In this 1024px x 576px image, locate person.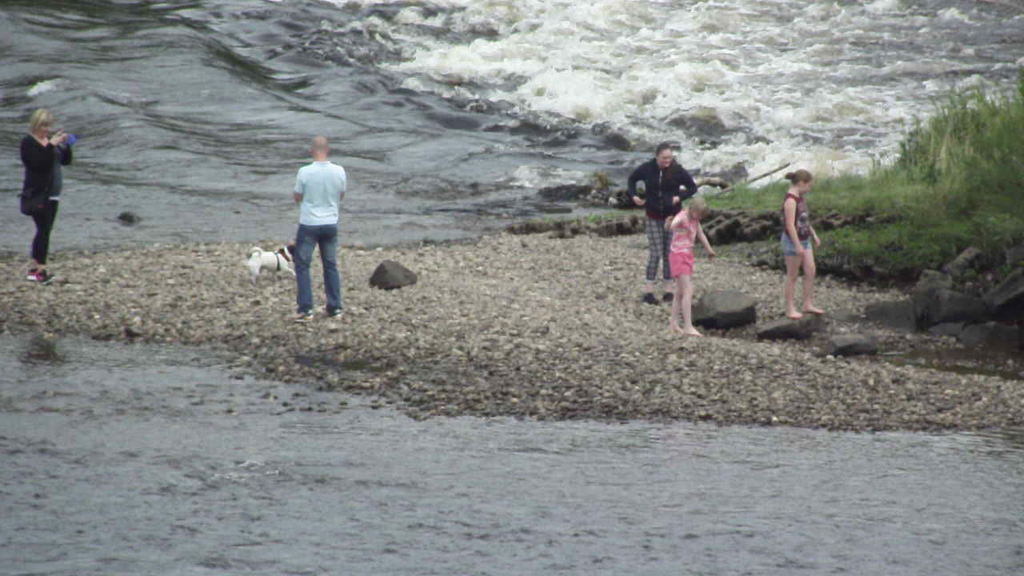
Bounding box: crop(618, 144, 702, 308).
